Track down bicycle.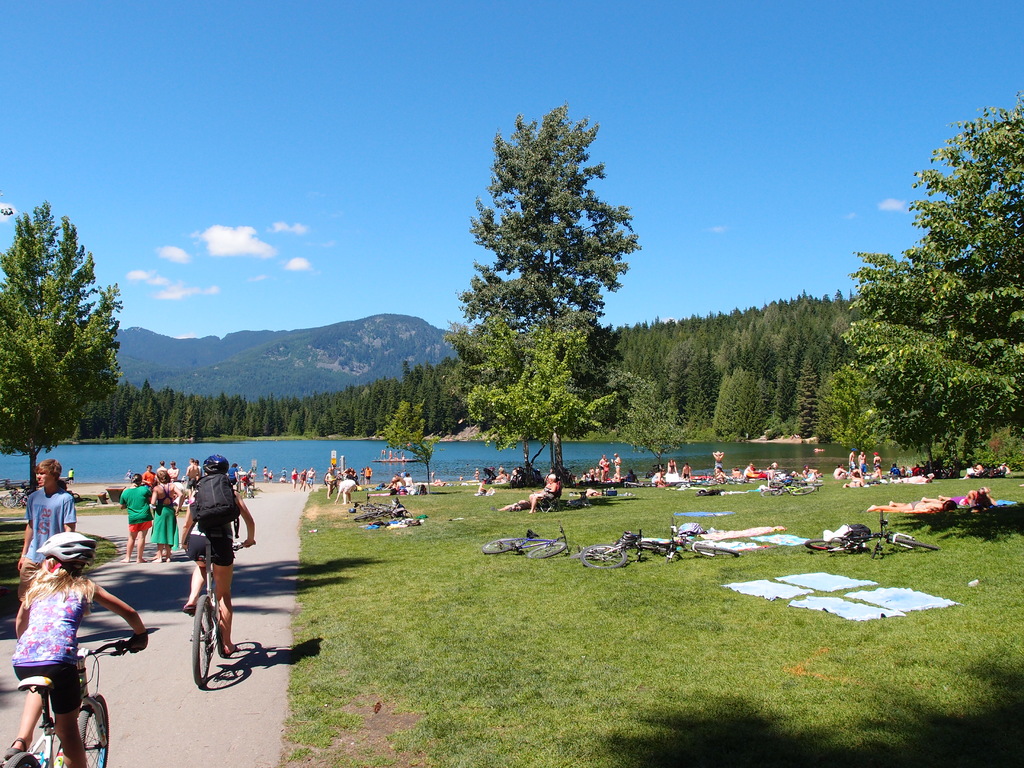
Tracked to region(480, 522, 569, 561).
